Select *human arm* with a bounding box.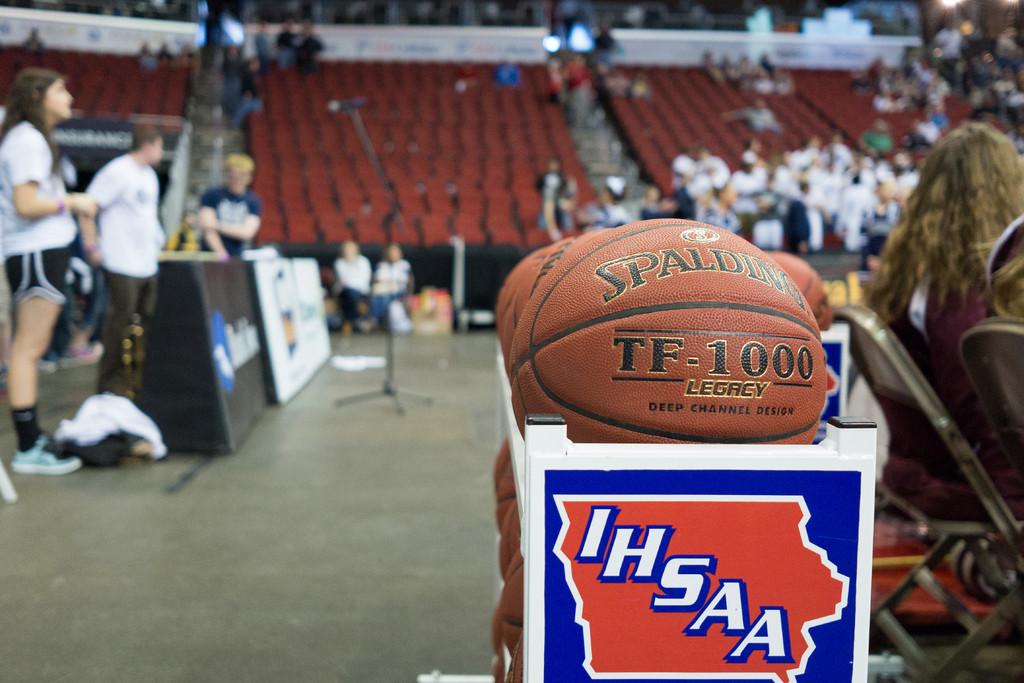
<region>820, 213, 829, 226</region>.
